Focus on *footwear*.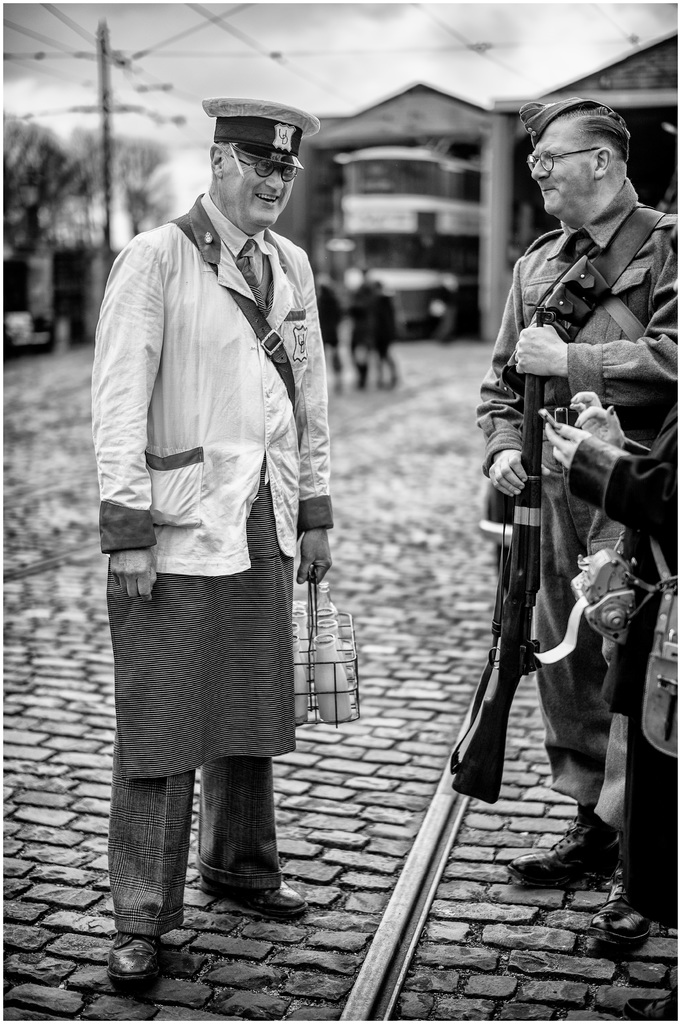
Focused at bbox(508, 817, 622, 881).
